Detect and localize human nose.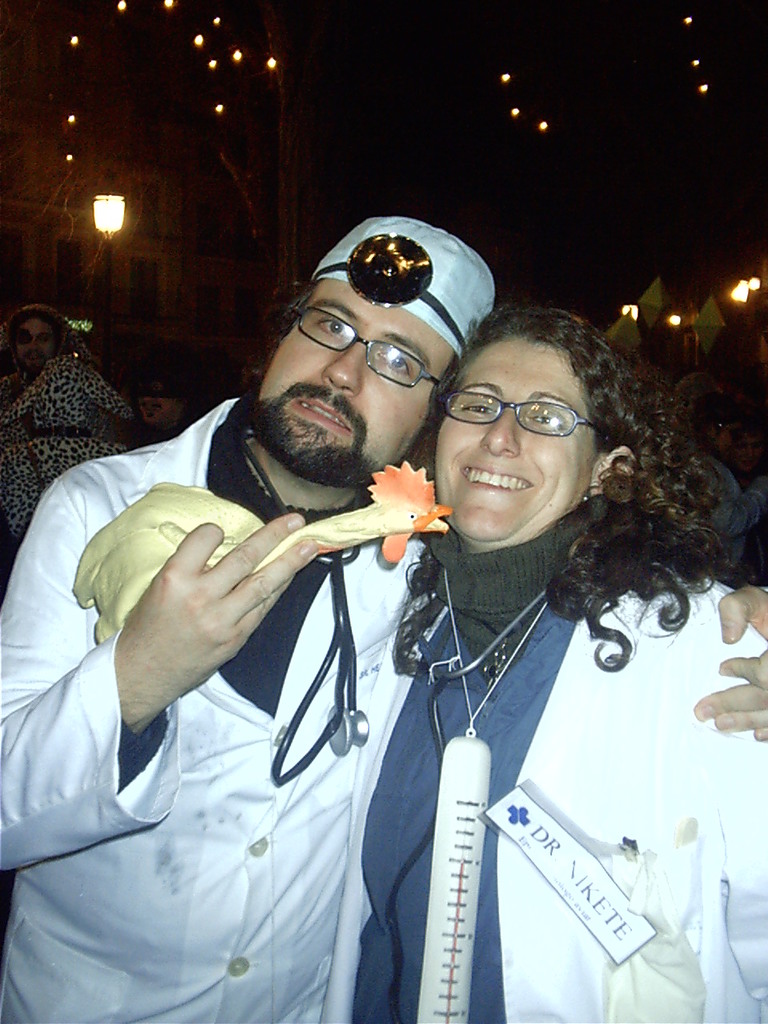
Localized at (473,406,517,458).
